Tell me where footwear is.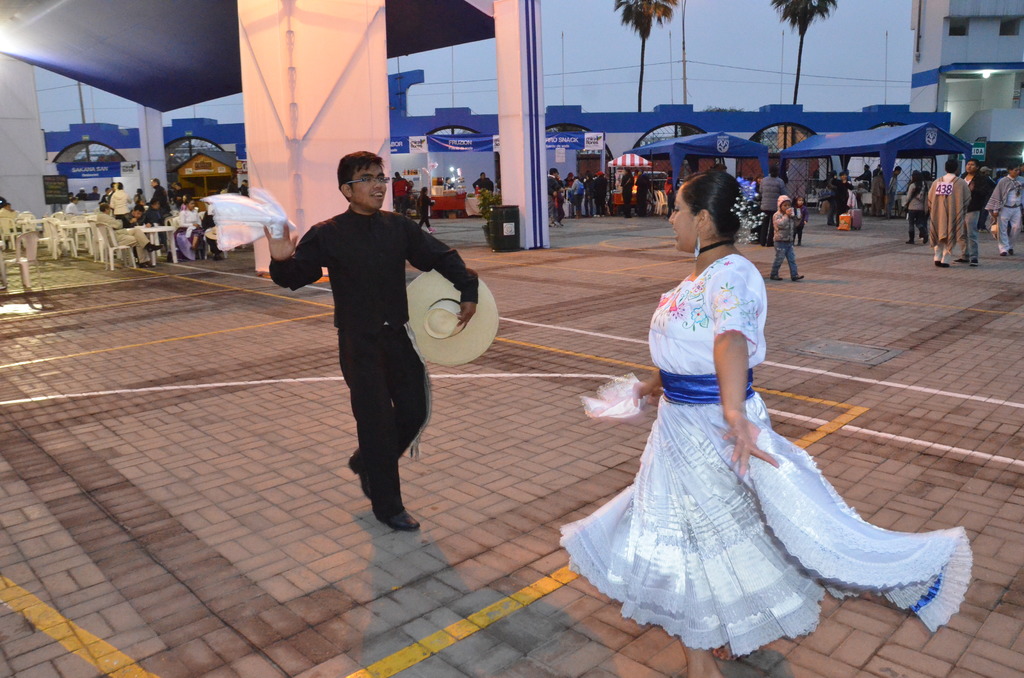
footwear is at (x1=147, y1=243, x2=165, y2=252).
